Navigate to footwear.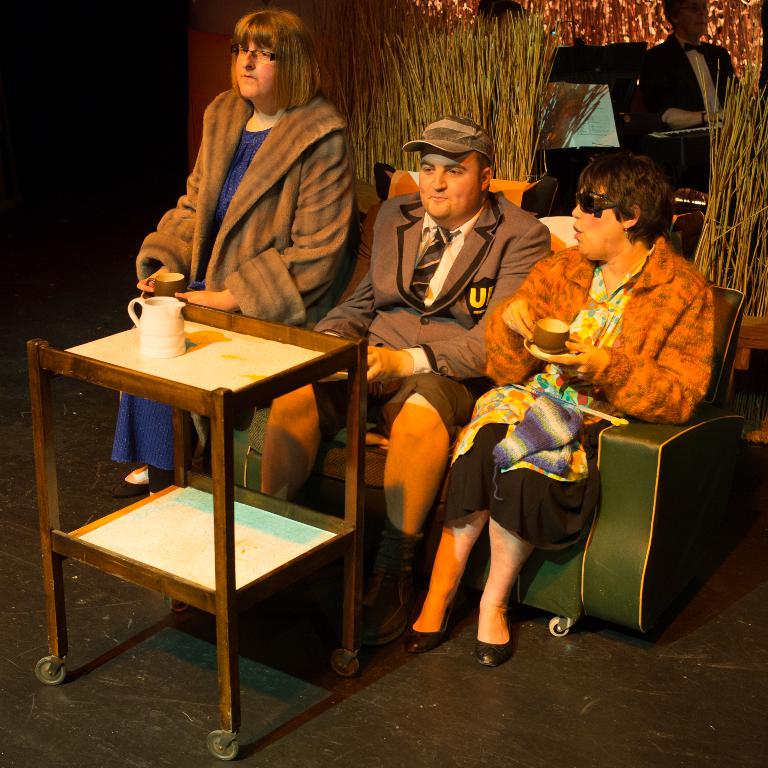
Navigation target: [left=476, top=631, right=516, bottom=665].
